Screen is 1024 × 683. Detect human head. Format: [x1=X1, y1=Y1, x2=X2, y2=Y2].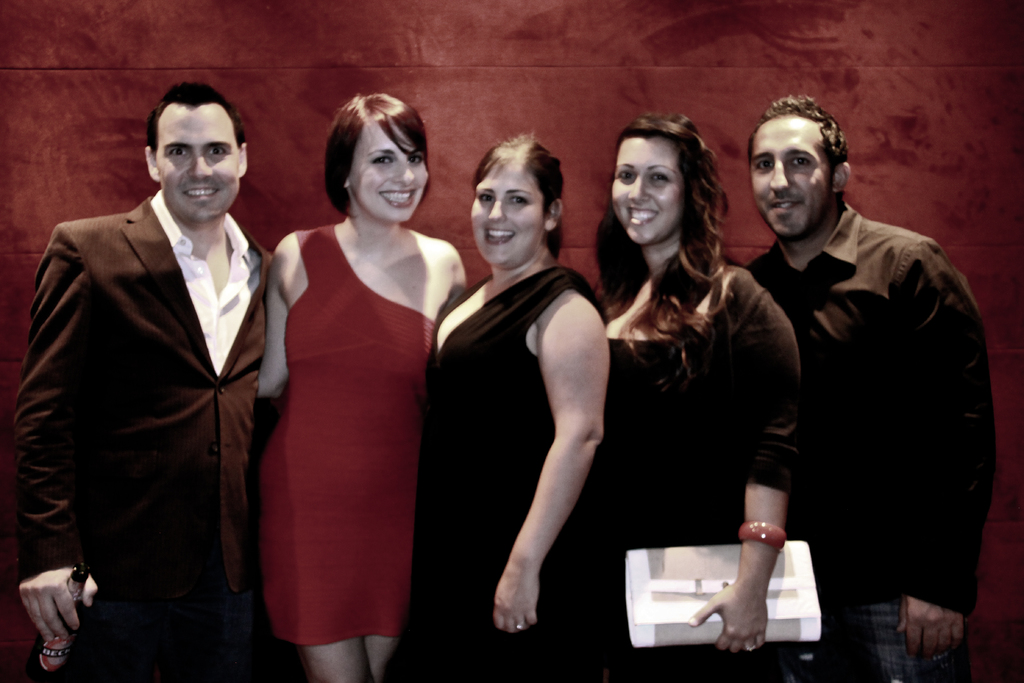
[x1=746, y1=97, x2=850, y2=243].
